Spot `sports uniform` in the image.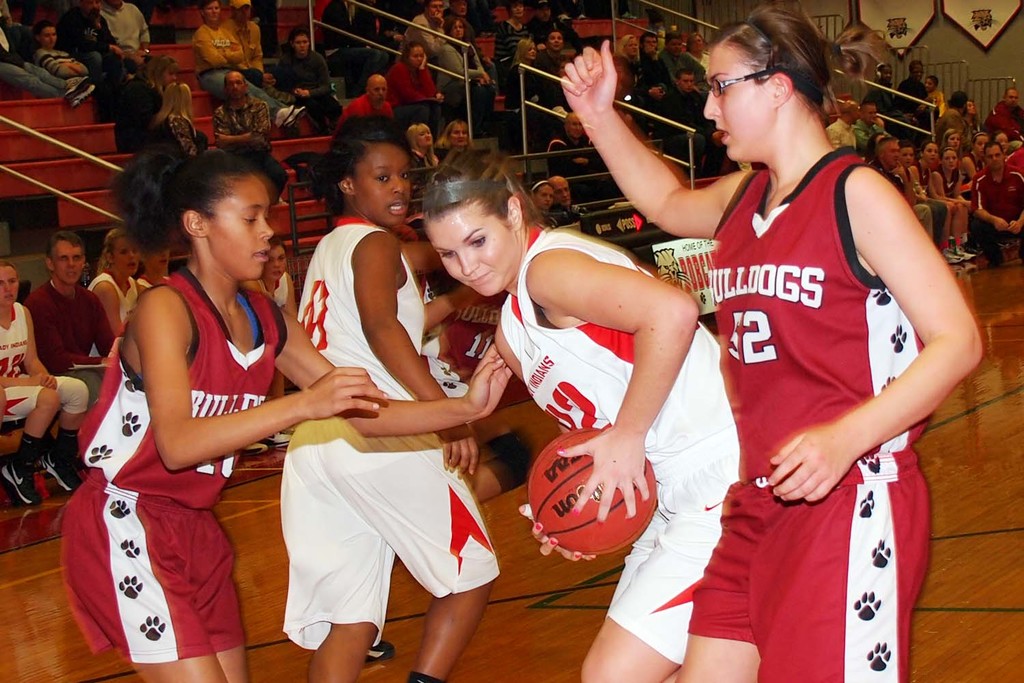
`sports uniform` found at bbox=[50, 200, 294, 672].
